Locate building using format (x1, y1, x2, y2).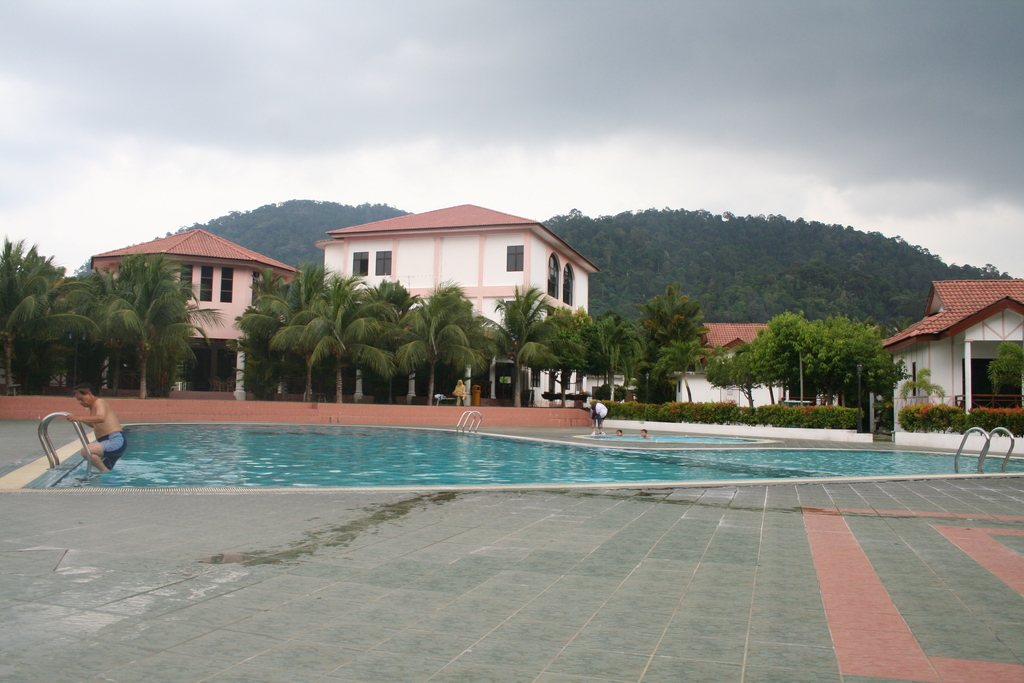
(319, 199, 596, 408).
